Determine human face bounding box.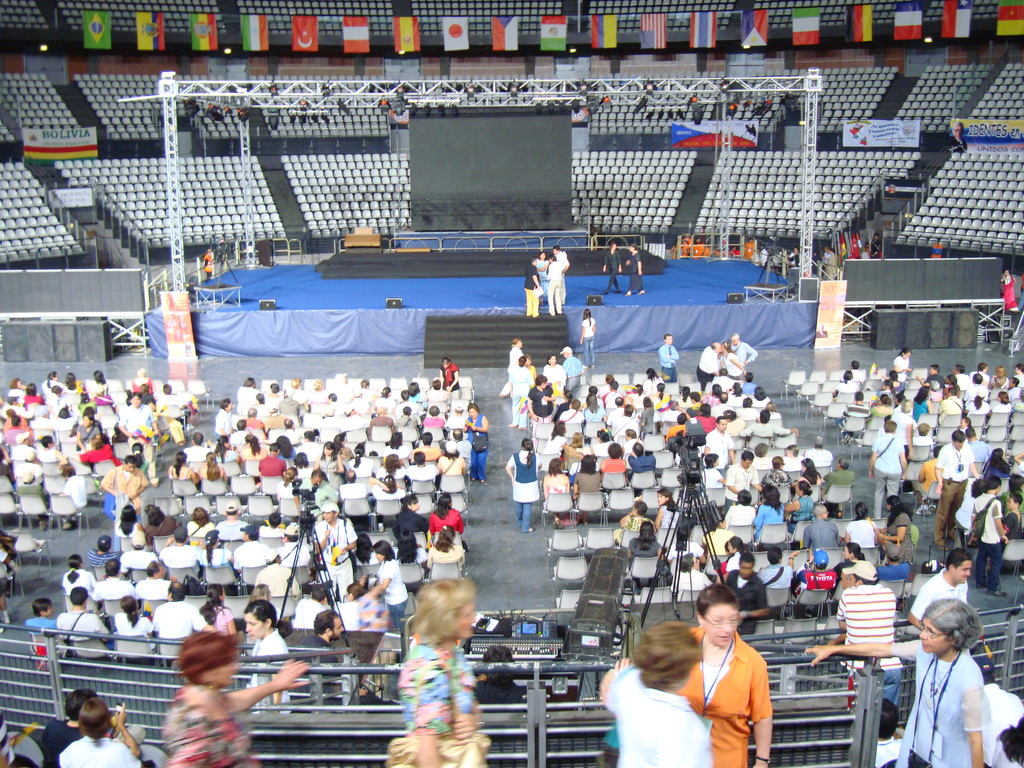
Determined: detection(706, 603, 737, 648).
